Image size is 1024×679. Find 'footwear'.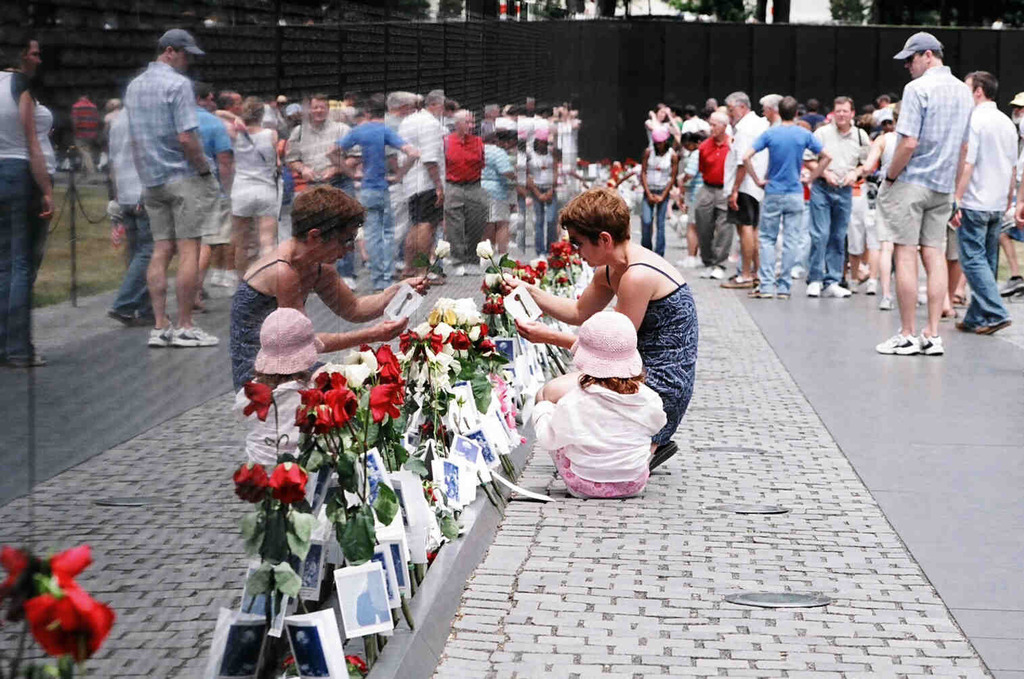
{"x1": 698, "y1": 266, "x2": 712, "y2": 278}.
